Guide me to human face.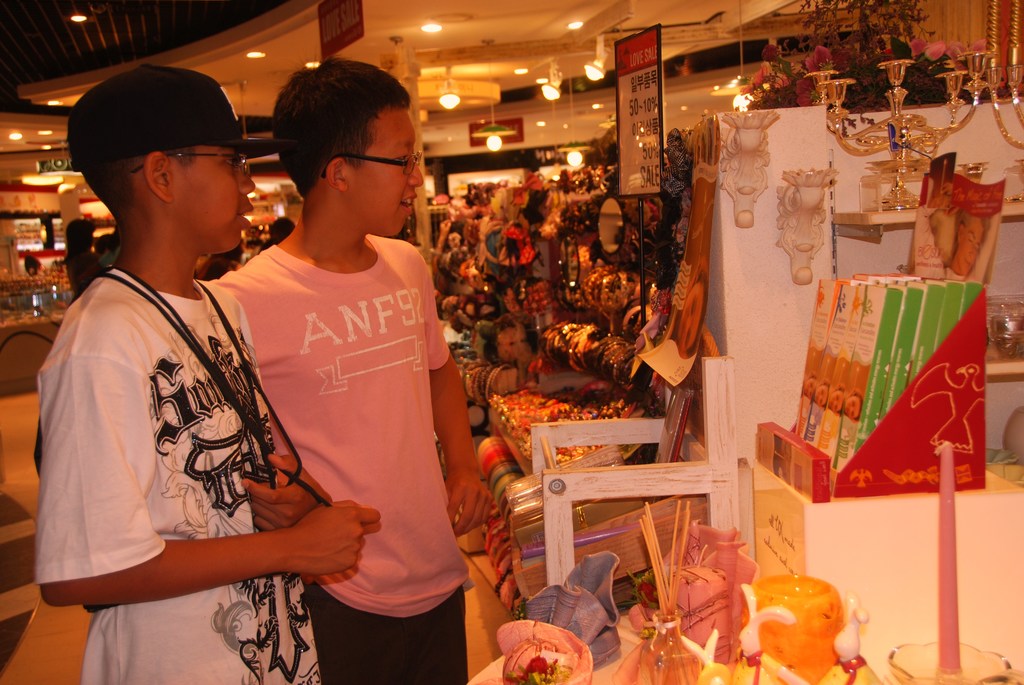
Guidance: box(173, 139, 253, 258).
